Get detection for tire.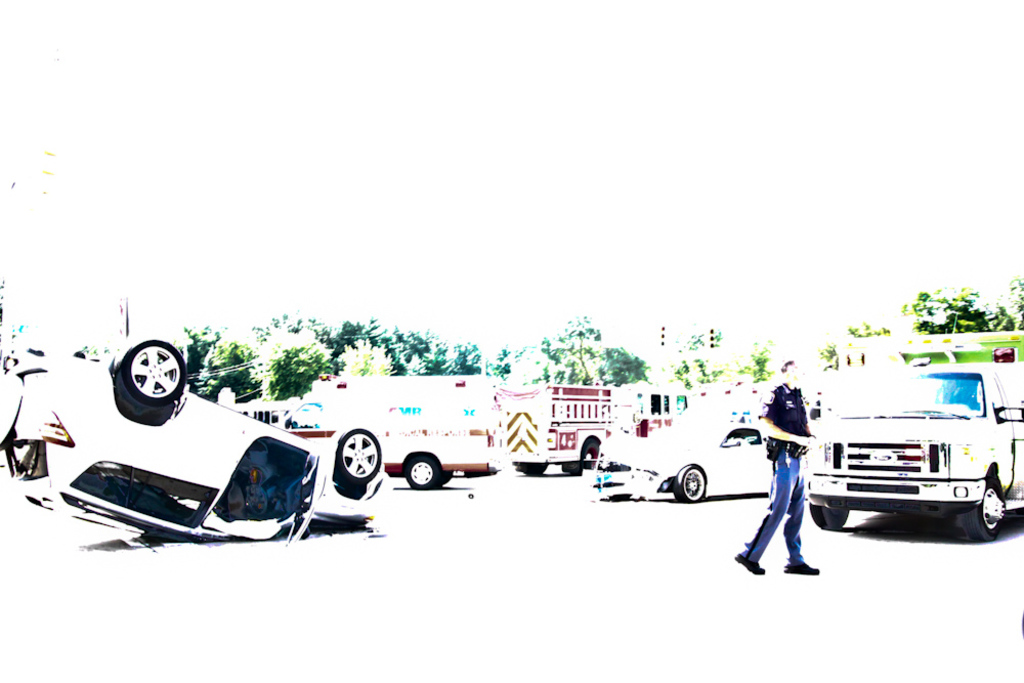
Detection: box=[329, 427, 382, 484].
